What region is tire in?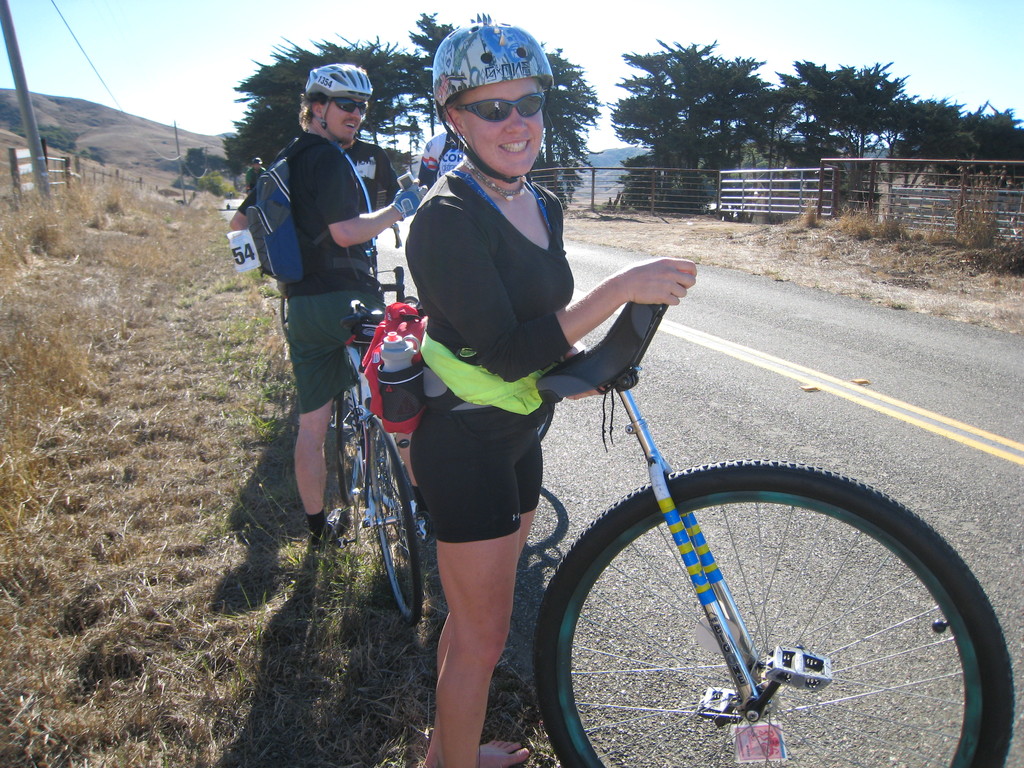
338:388:364:508.
